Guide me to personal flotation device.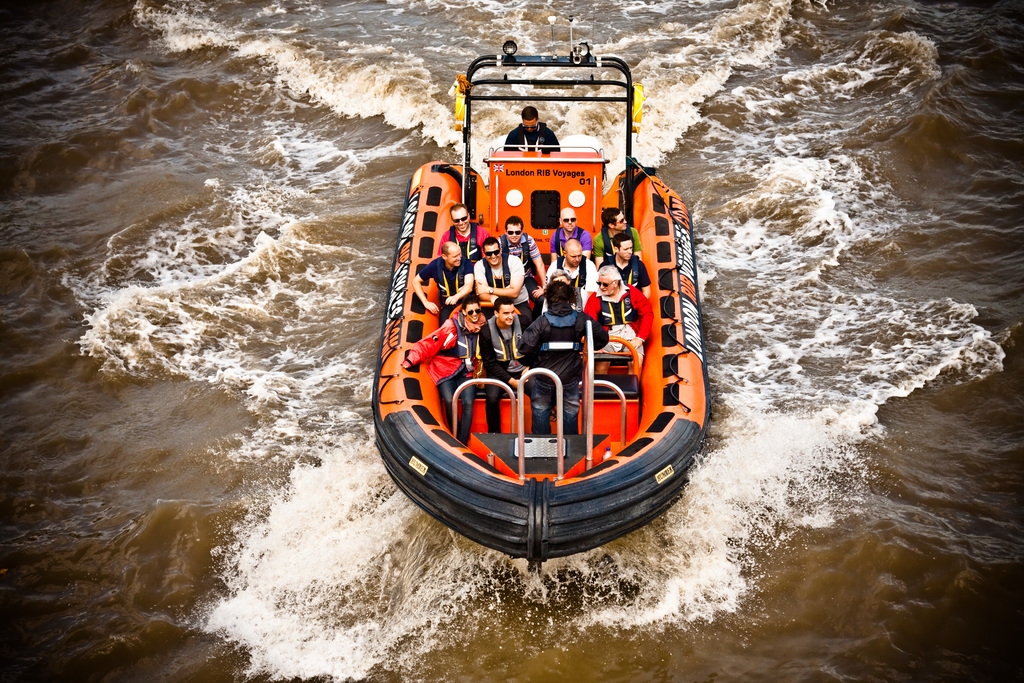
Guidance: [449, 221, 479, 258].
